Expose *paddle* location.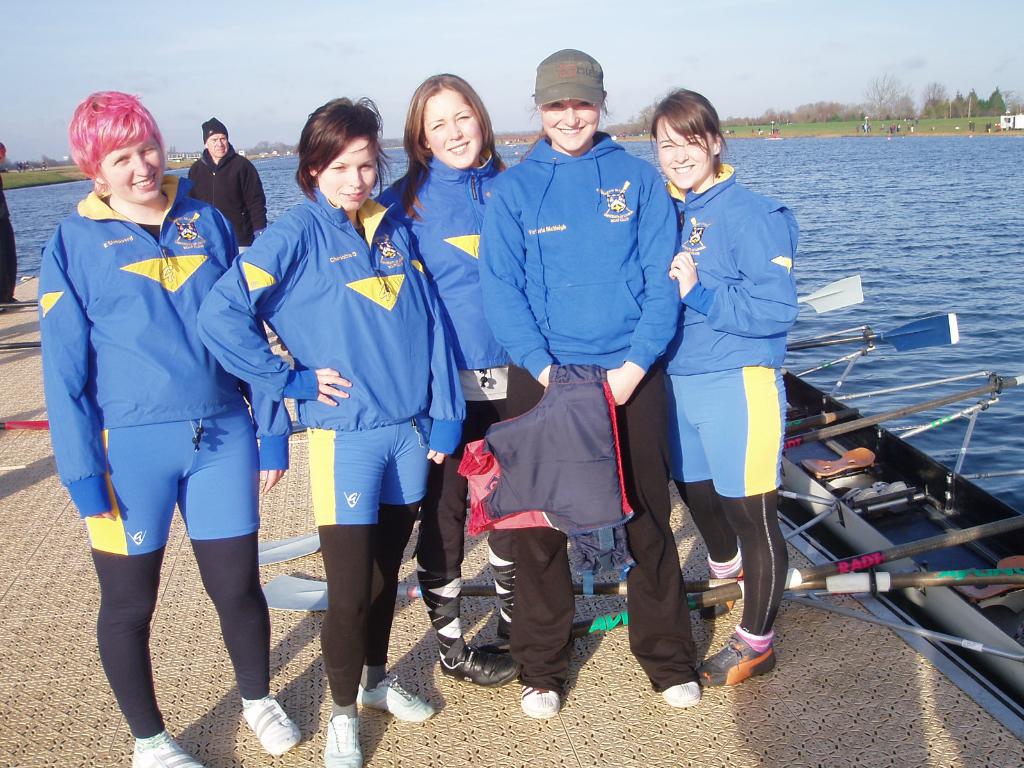
Exposed at crop(263, 567, 1023, 587).
